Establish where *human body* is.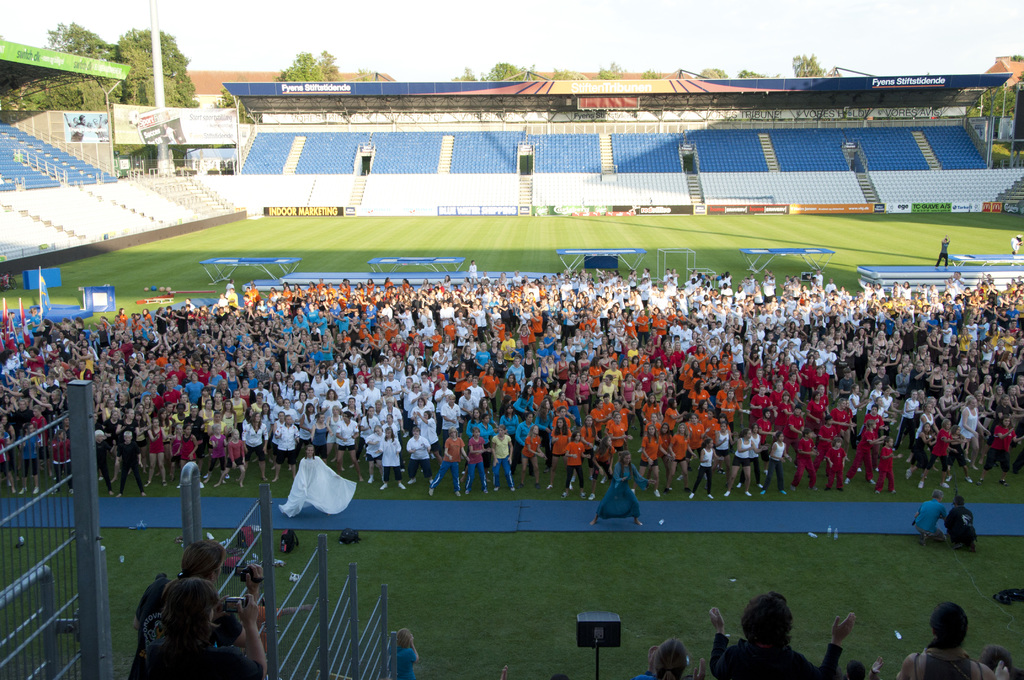
Established at bbox=[96, 434, 111, 482].
